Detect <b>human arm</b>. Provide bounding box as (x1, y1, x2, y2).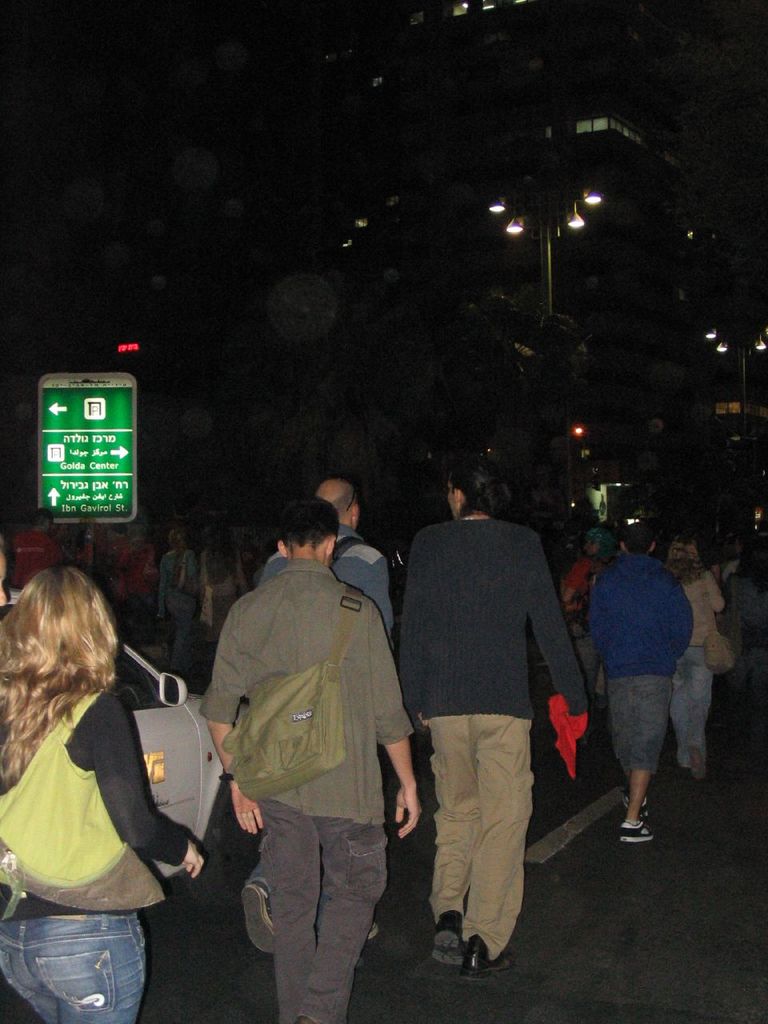
(574, 570, 614, 672).
